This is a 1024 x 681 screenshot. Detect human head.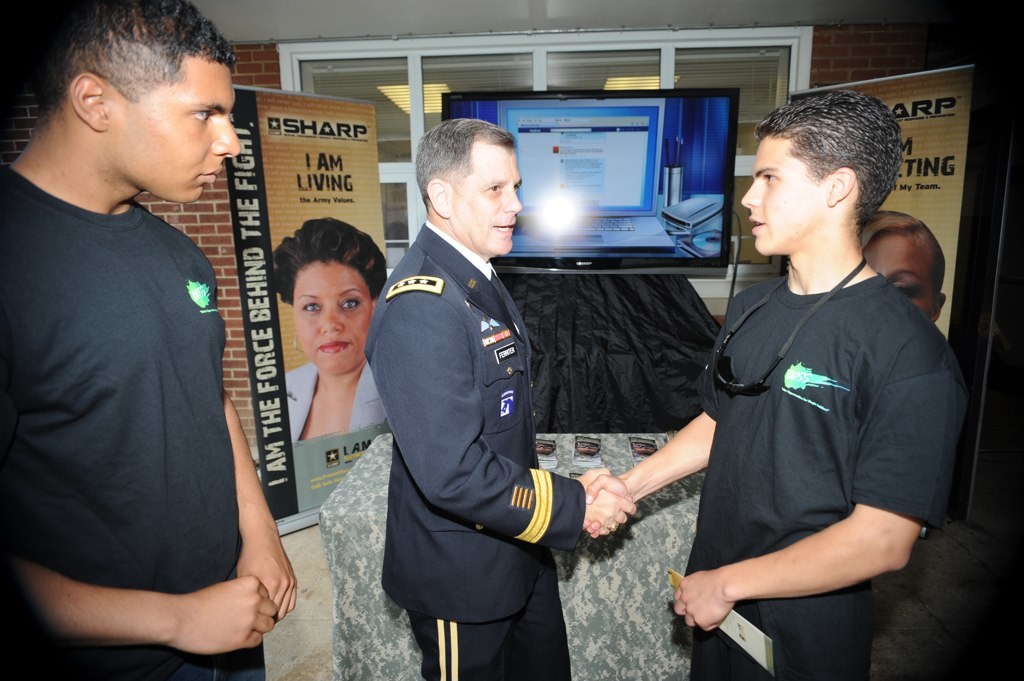
bbox=(416, 118, 521, 260).
